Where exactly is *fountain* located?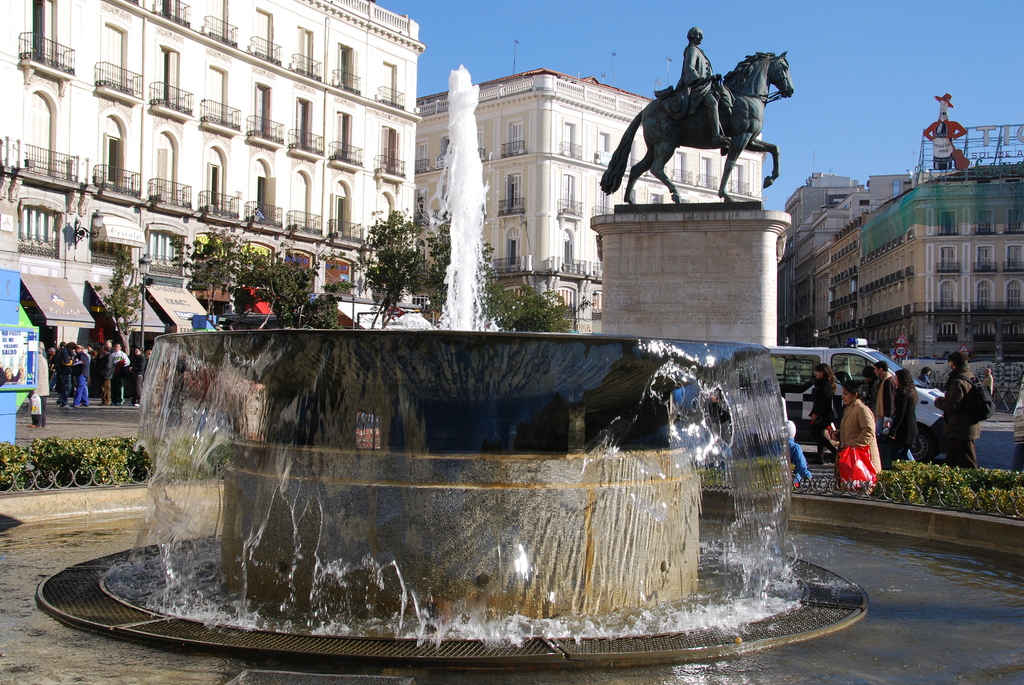
Its bounding box is locate(132, 70, 794, 684).
